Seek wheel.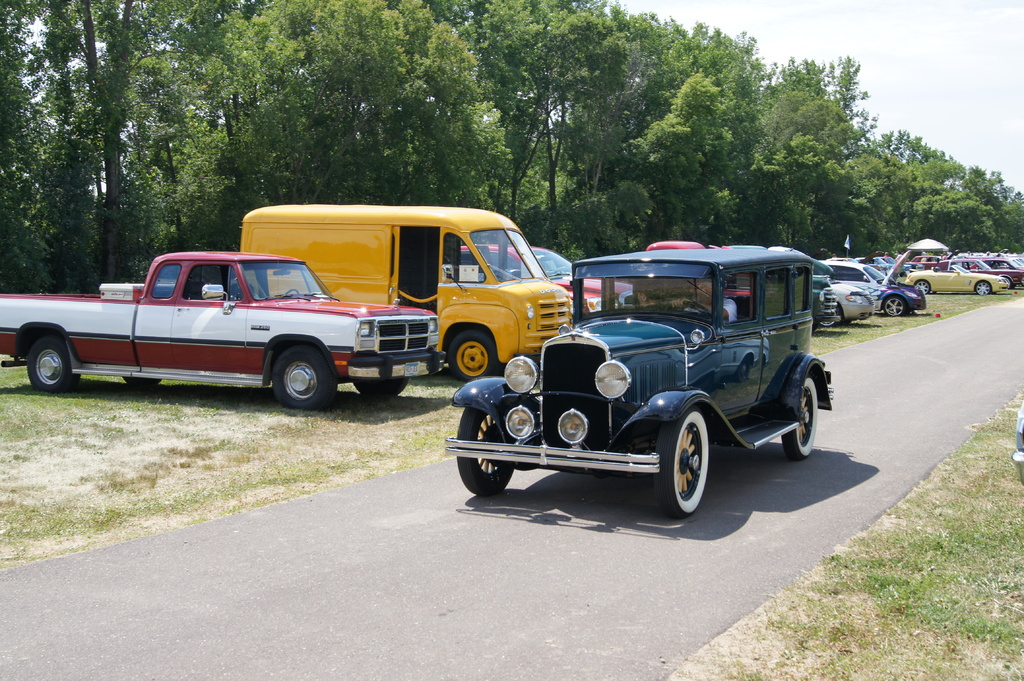
x1=911, y1=282, x2=931, y2=297.
